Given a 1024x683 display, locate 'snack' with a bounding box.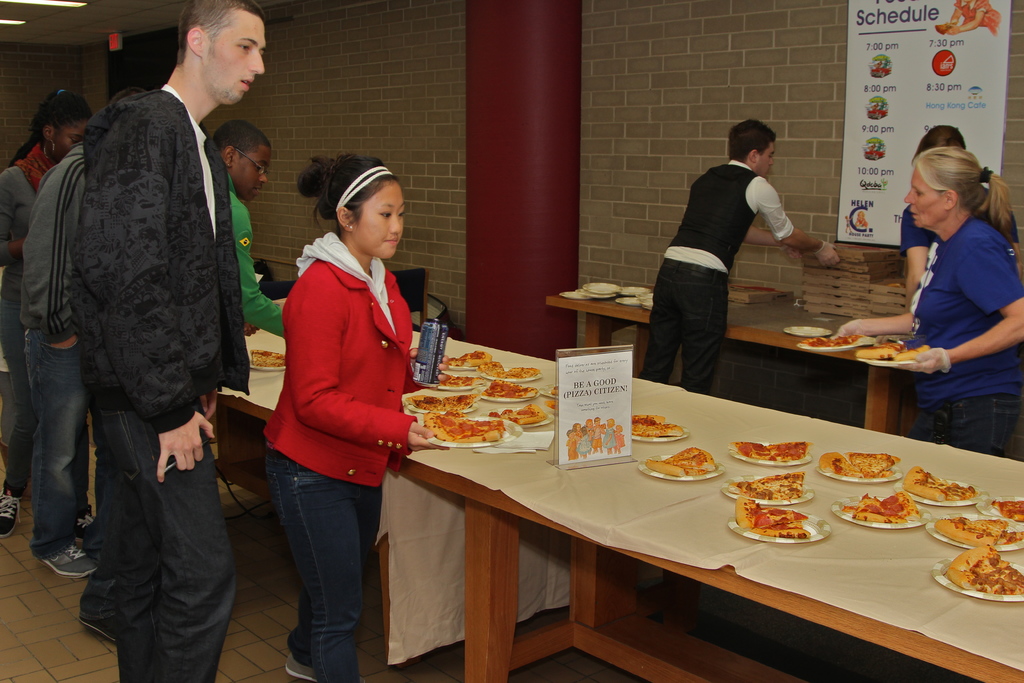
Located: (left=899, top=341, right=945, bottom=367).
